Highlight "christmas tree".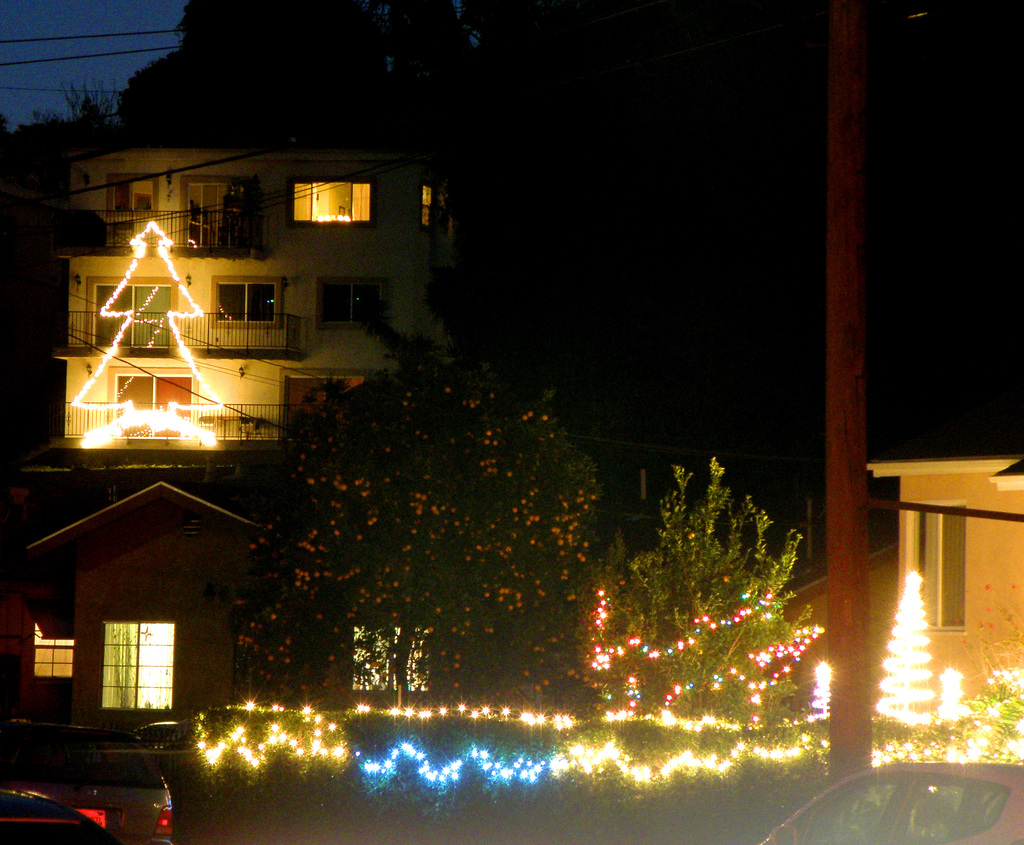
Highlighted region: [65,217,231,460].
